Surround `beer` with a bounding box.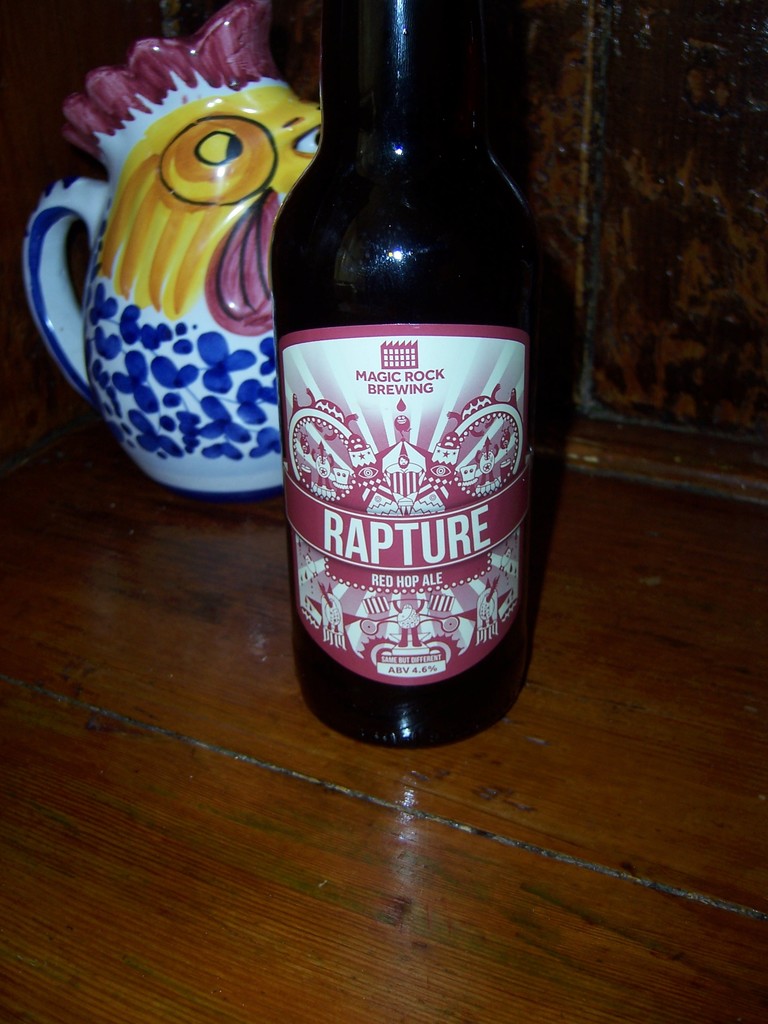
(x1=259, y1=0, x2=545, y2=784).
